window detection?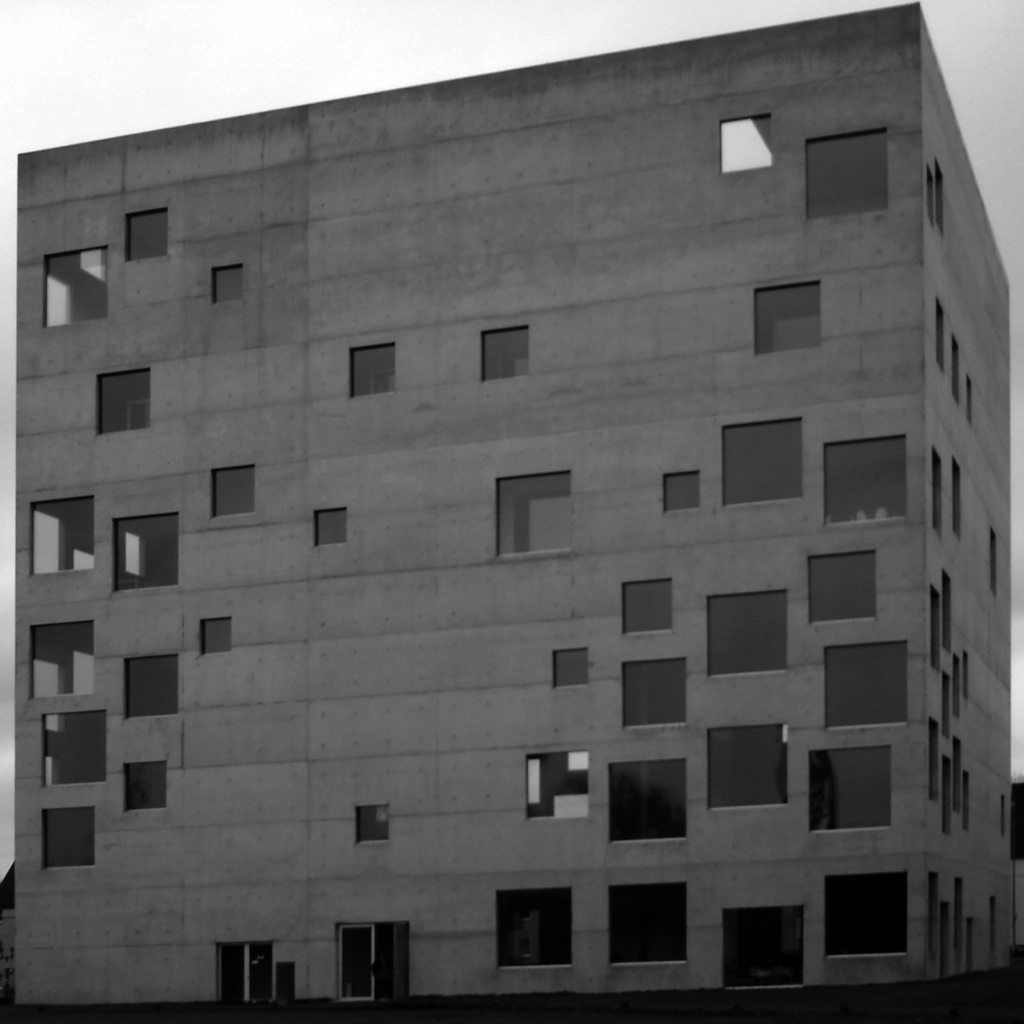
BBox(97, 367, 151, 434)
